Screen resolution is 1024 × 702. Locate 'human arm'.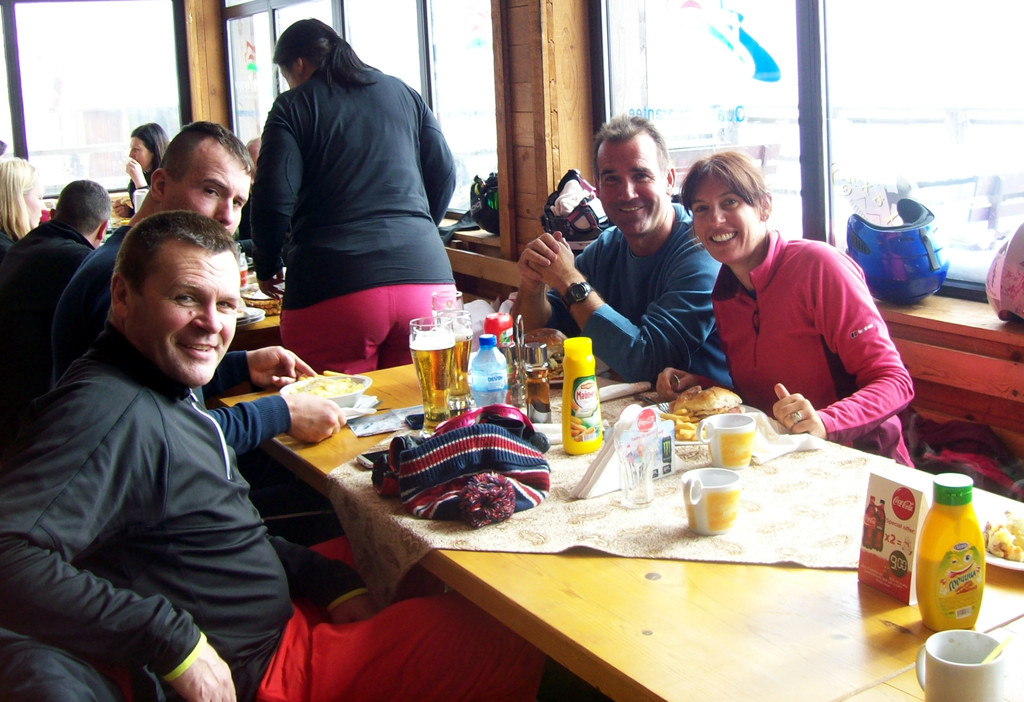
773:237:927:443.
